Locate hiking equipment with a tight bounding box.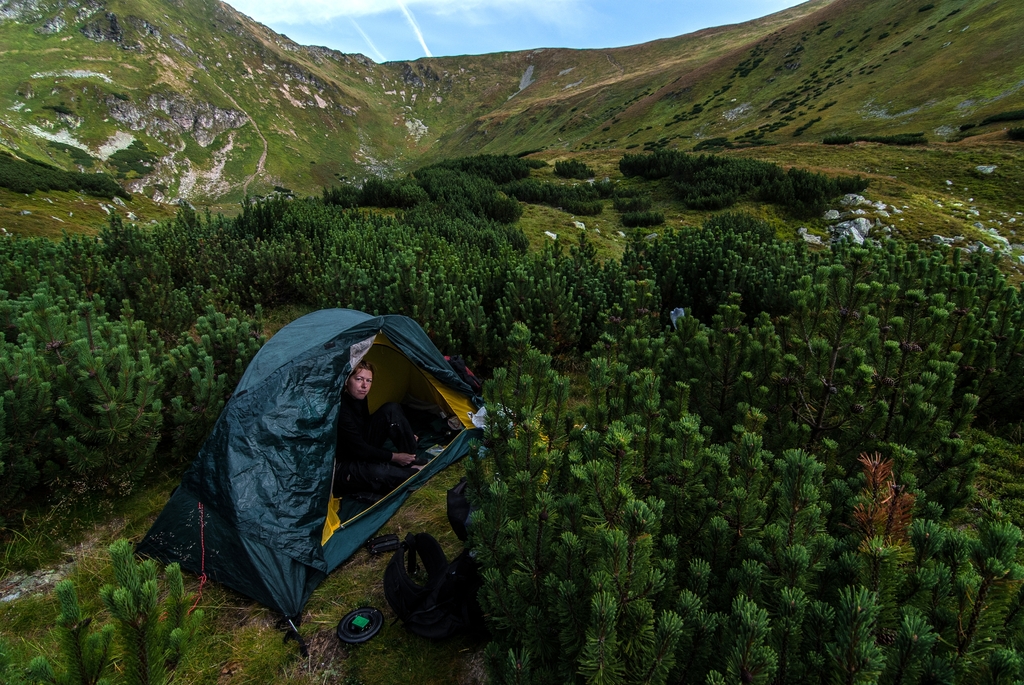
region(134, 304, 488, 651).
